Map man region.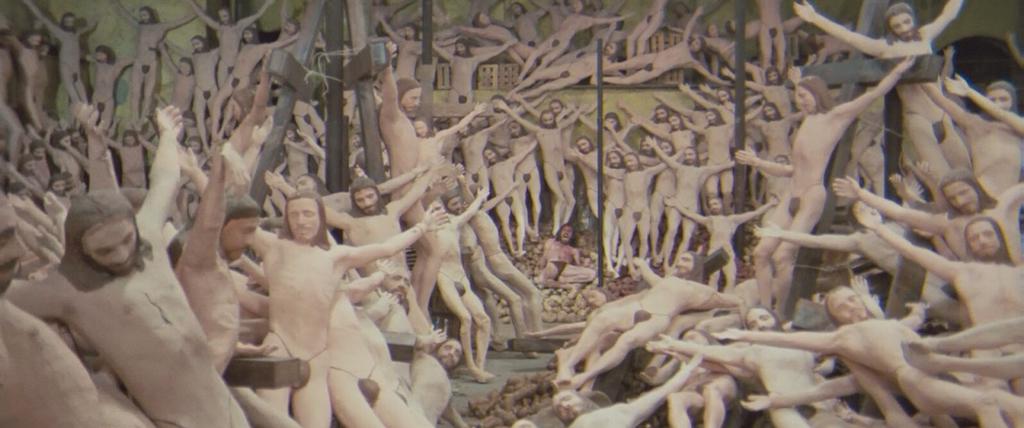
Mapped to 0/0/1023/427.
